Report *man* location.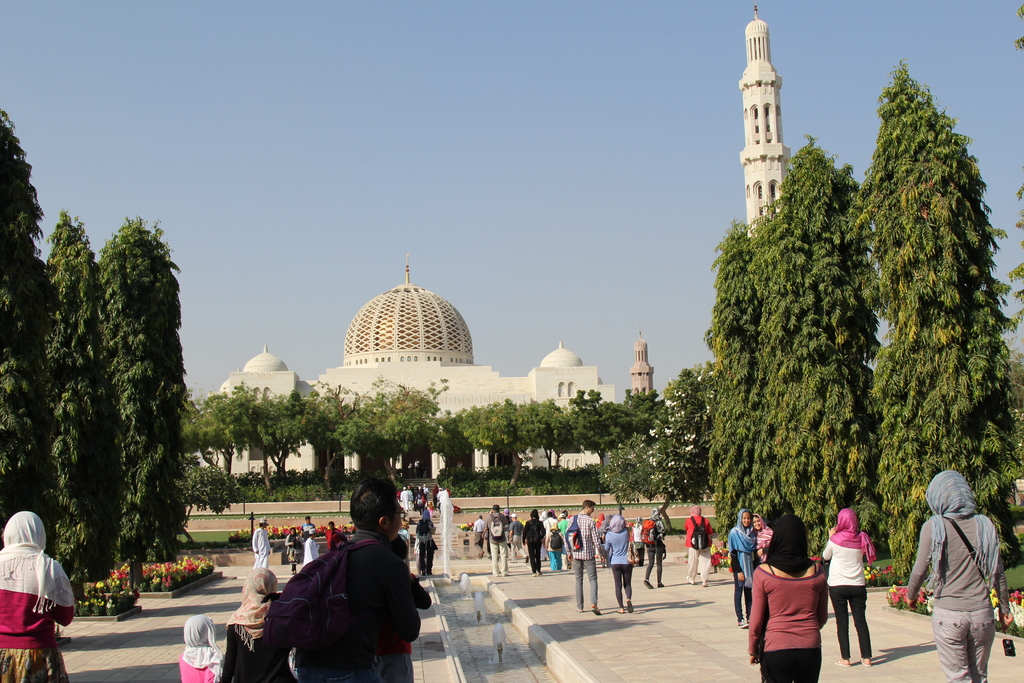
Report: 298:515:316:545.
